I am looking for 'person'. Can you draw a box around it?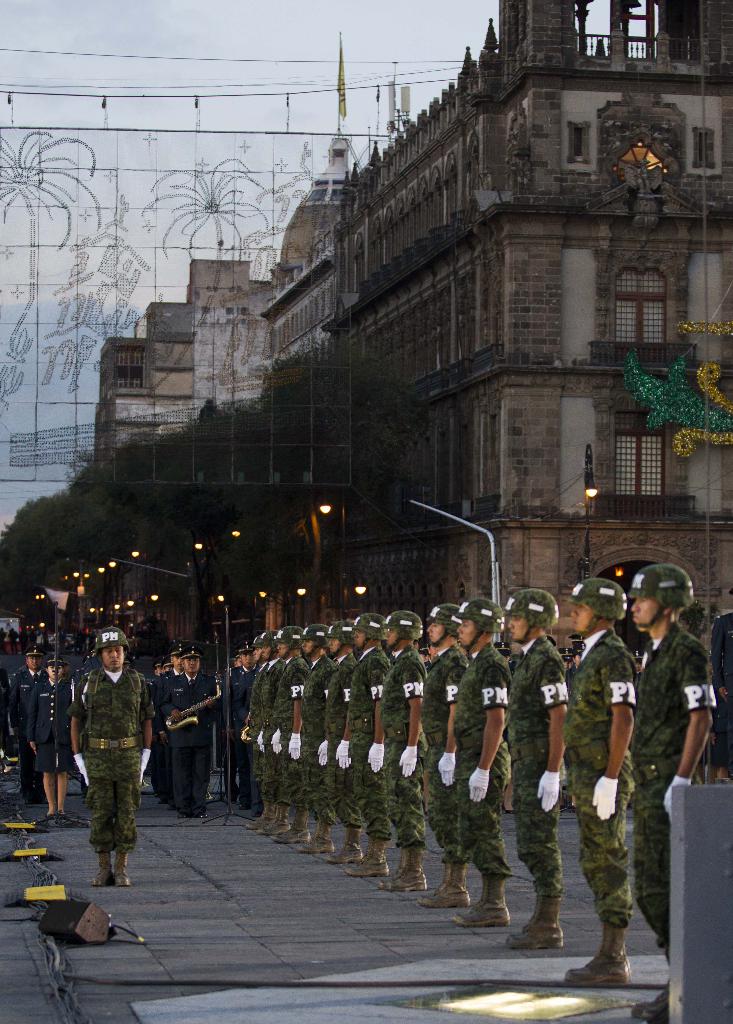
Sure, the bounding box is (left=236, top=646, right=282, bottom=829).
